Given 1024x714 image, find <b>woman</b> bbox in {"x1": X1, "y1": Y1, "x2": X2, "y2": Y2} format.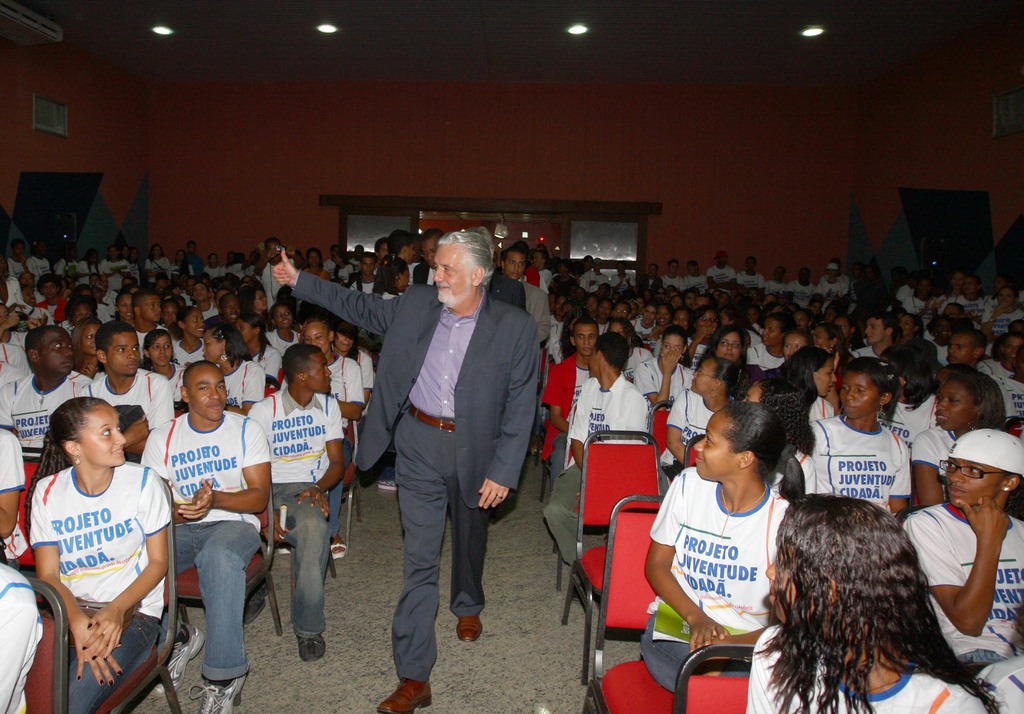
{"x1": 698, "y1": 326, "x2": 761, "y2": 393}.
